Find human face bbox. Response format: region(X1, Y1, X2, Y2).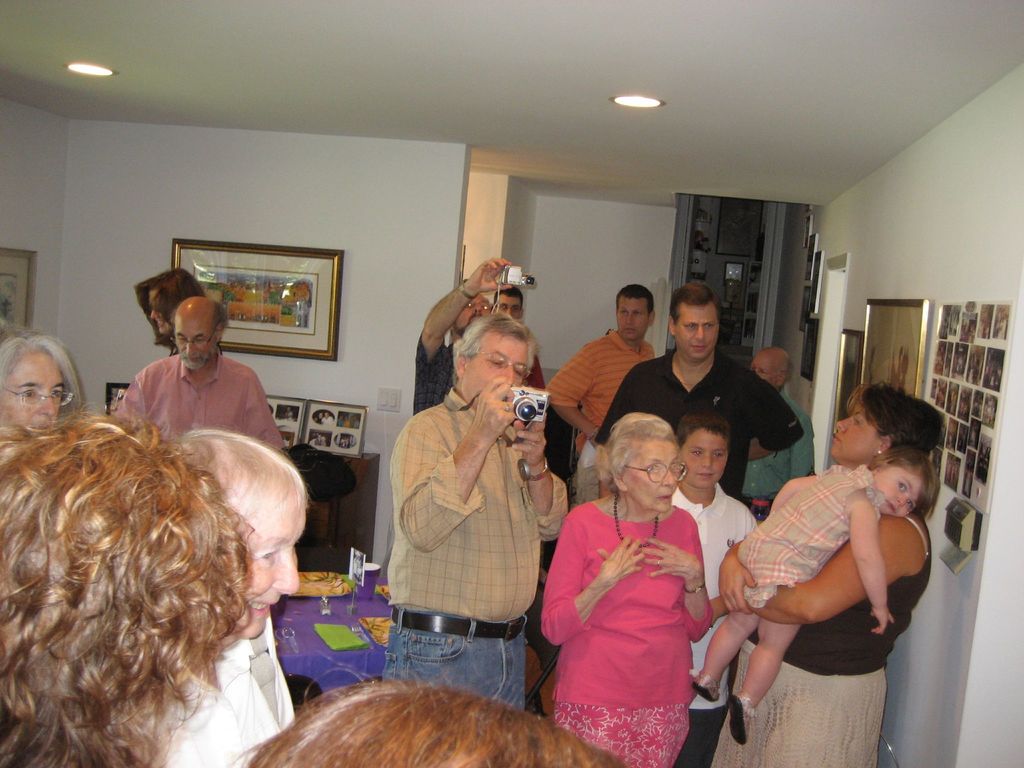
region(0, 351, 72, 435).
